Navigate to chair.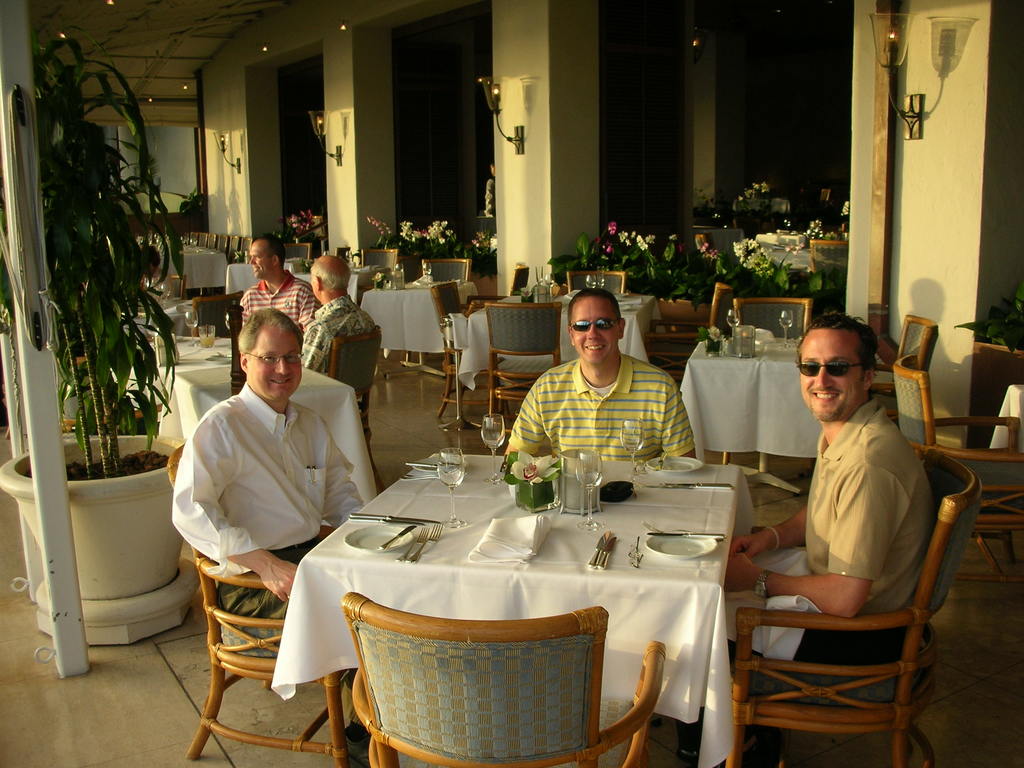
Navigation target: [x1=509, y1=259, x2=530, y2=298].
